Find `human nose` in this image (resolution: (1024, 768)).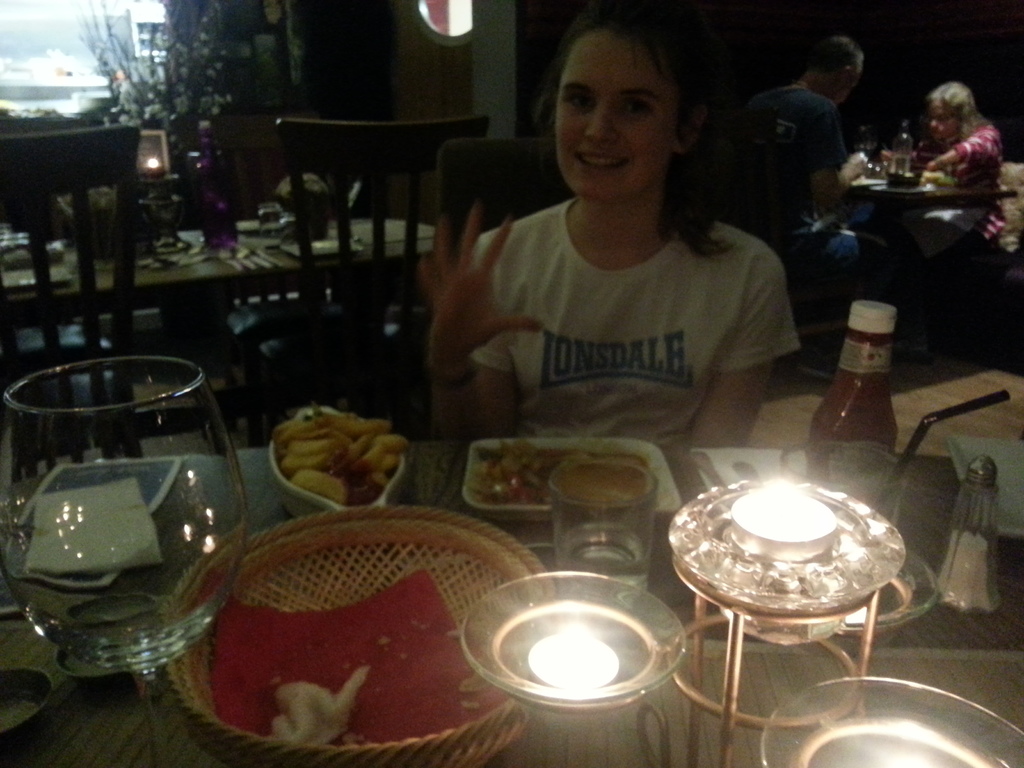
BBox(578, 99, 618, 145).
